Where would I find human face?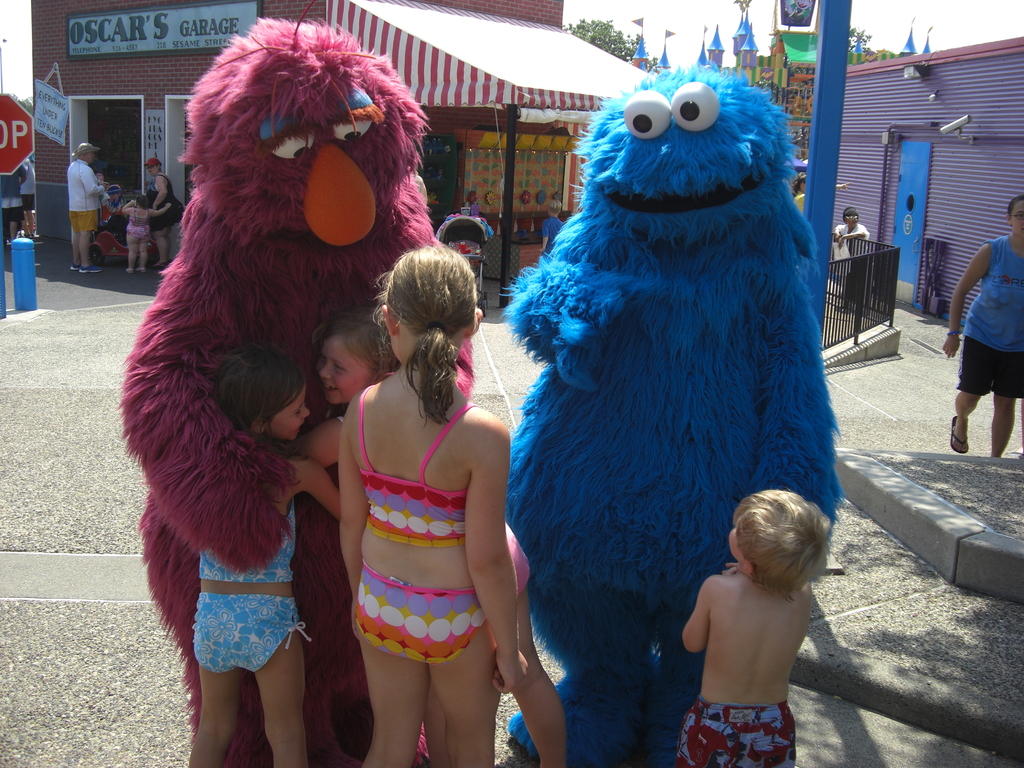
At 847 216 857 222.
